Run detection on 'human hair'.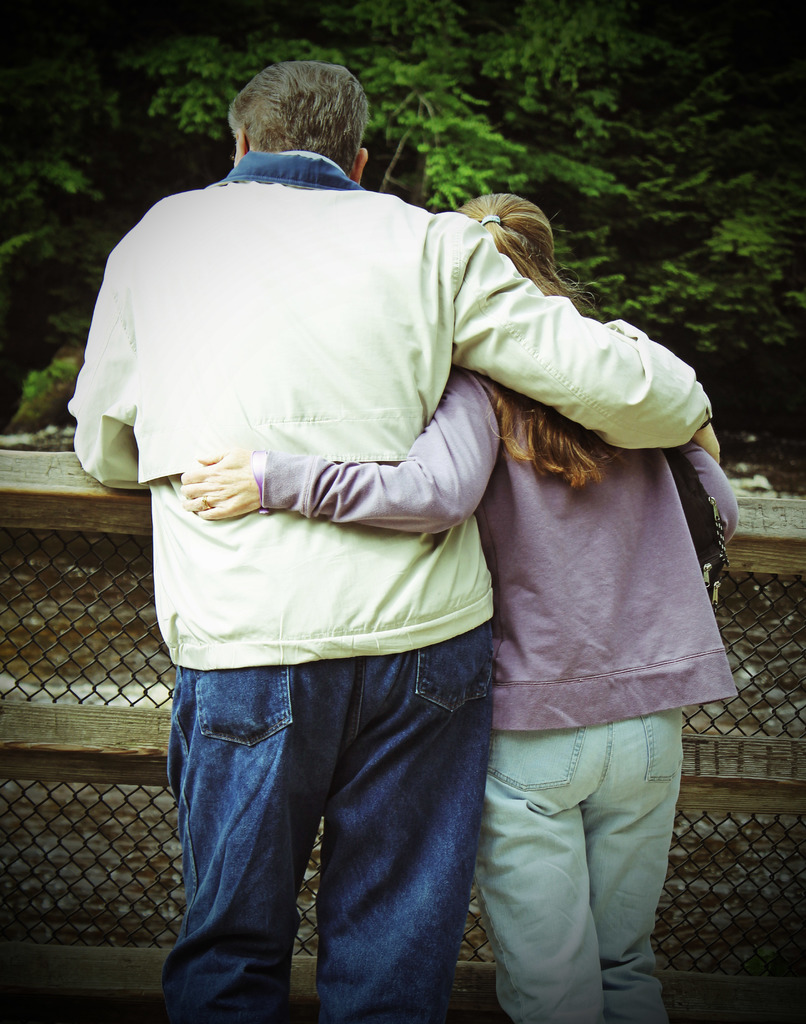
Result: box=[219, 52, 367, 167].
